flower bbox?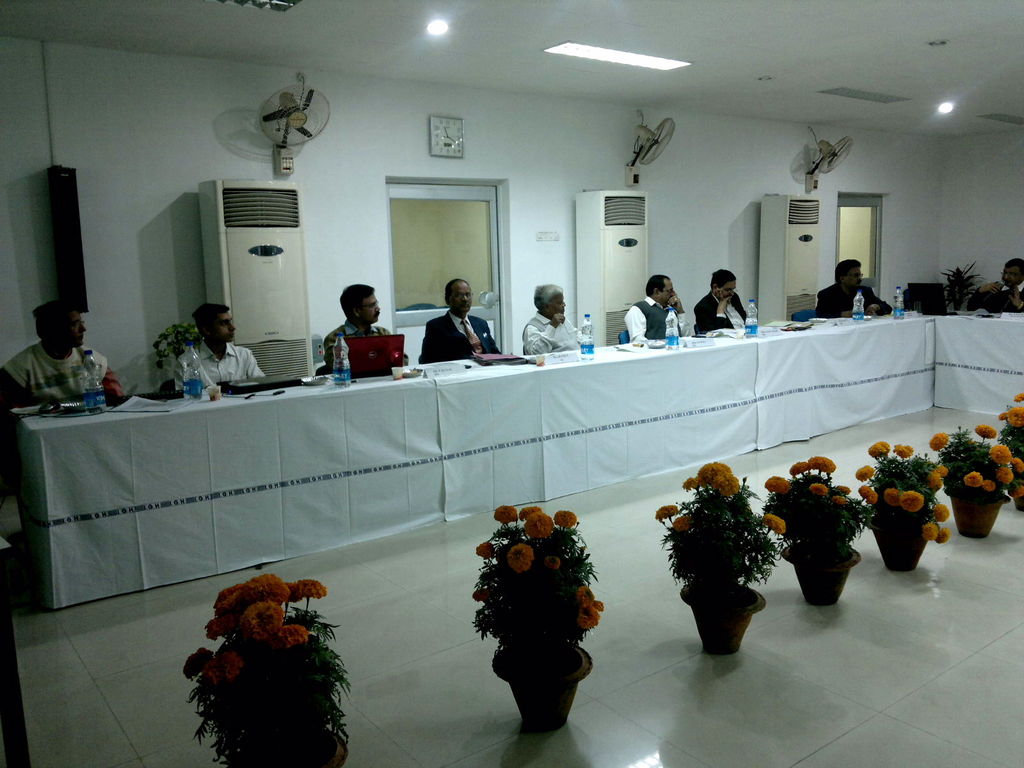
bbox(857, 463, 878, 485)
